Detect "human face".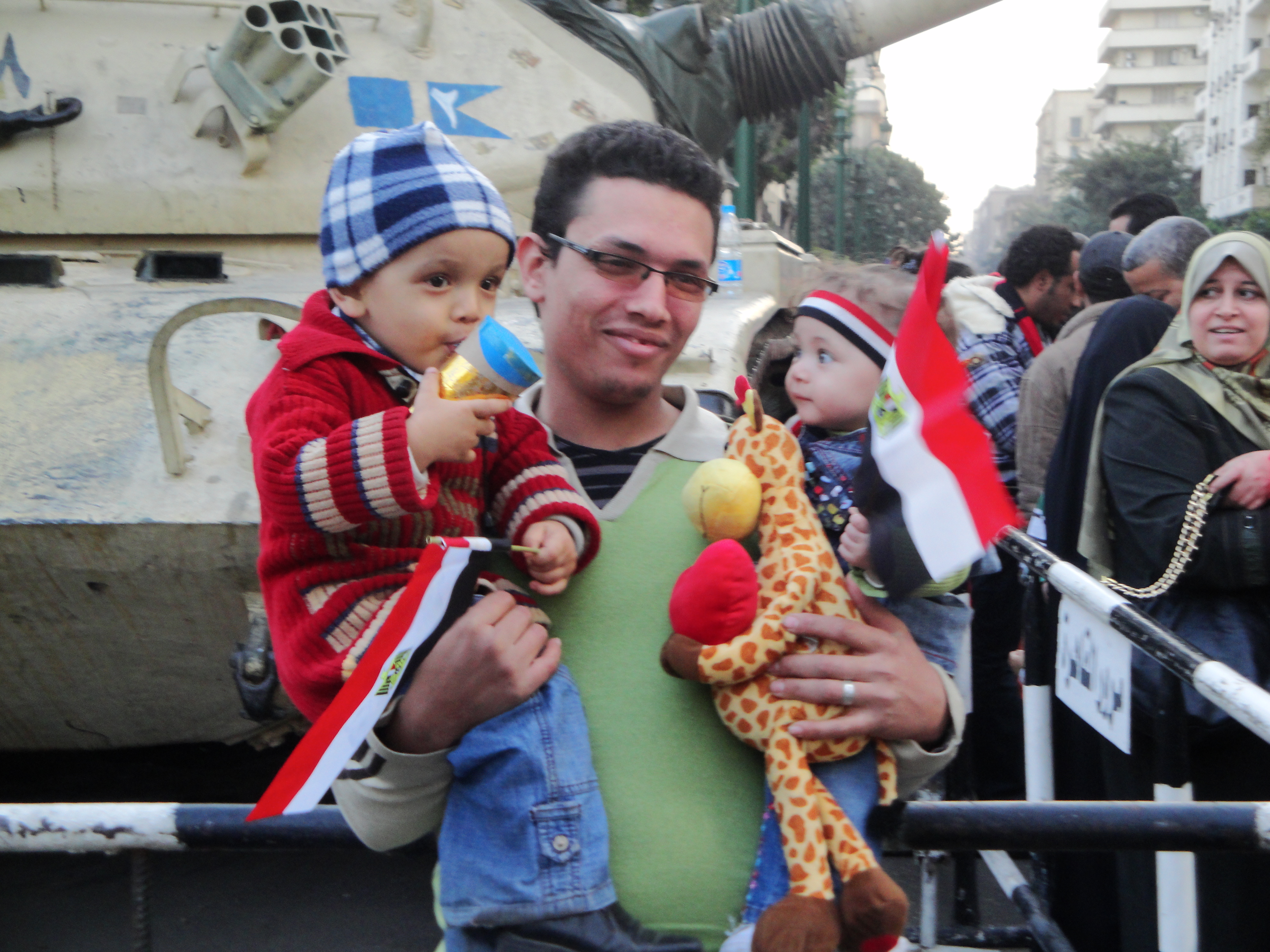
Detected at (x1=174, y1=57, x2=226, y2=127).
